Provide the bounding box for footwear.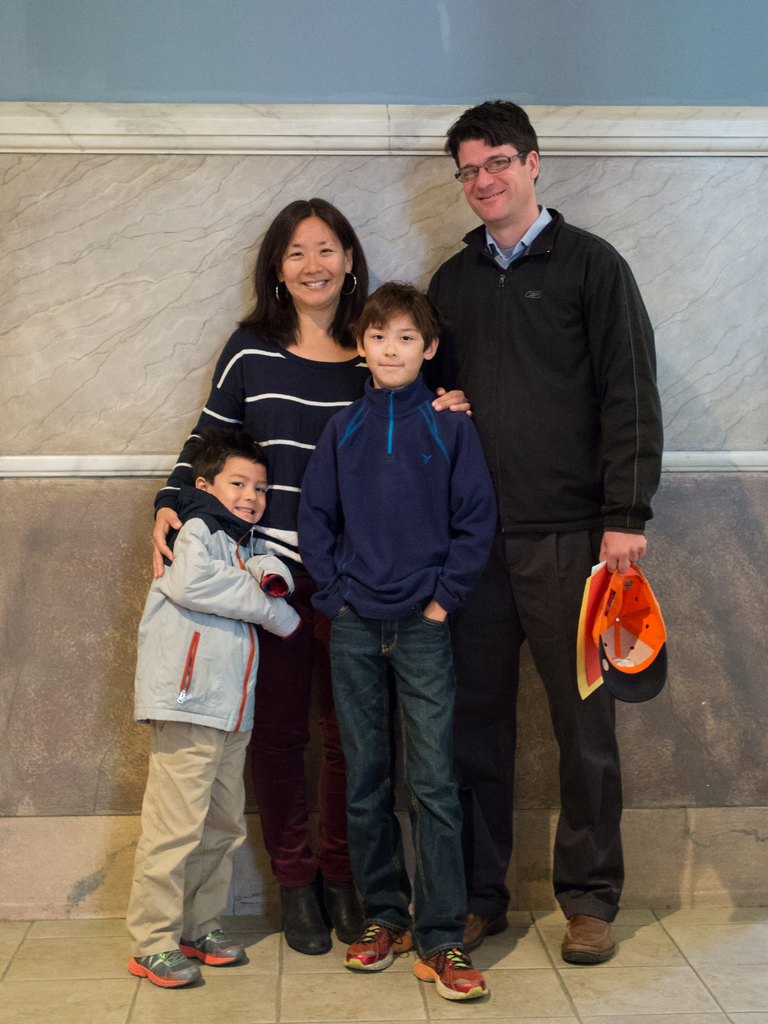
bbox(179, 929, 249, 967).
